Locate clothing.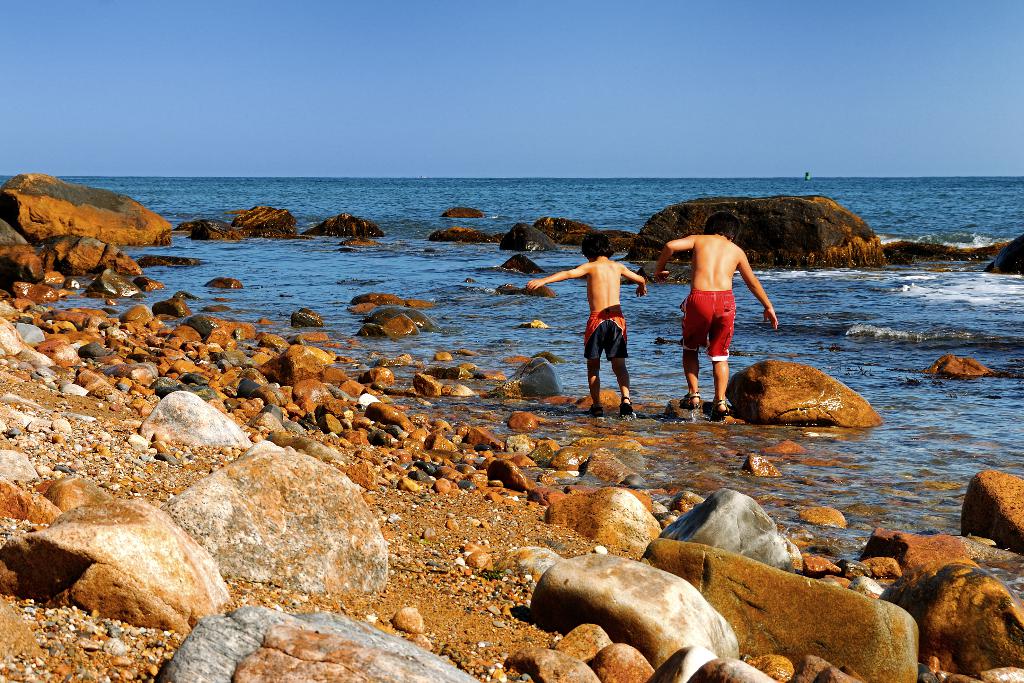
Bounding box: [x1=583, y1=304, x2=632, y2=369].
